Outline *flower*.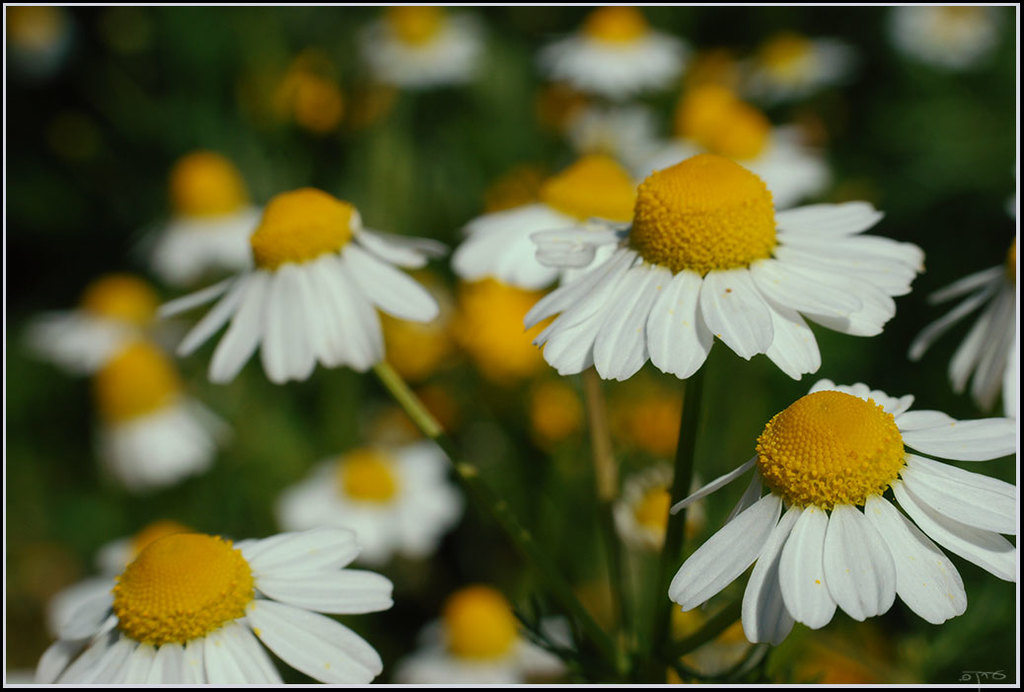
Outline: [672,376,1002,647].
